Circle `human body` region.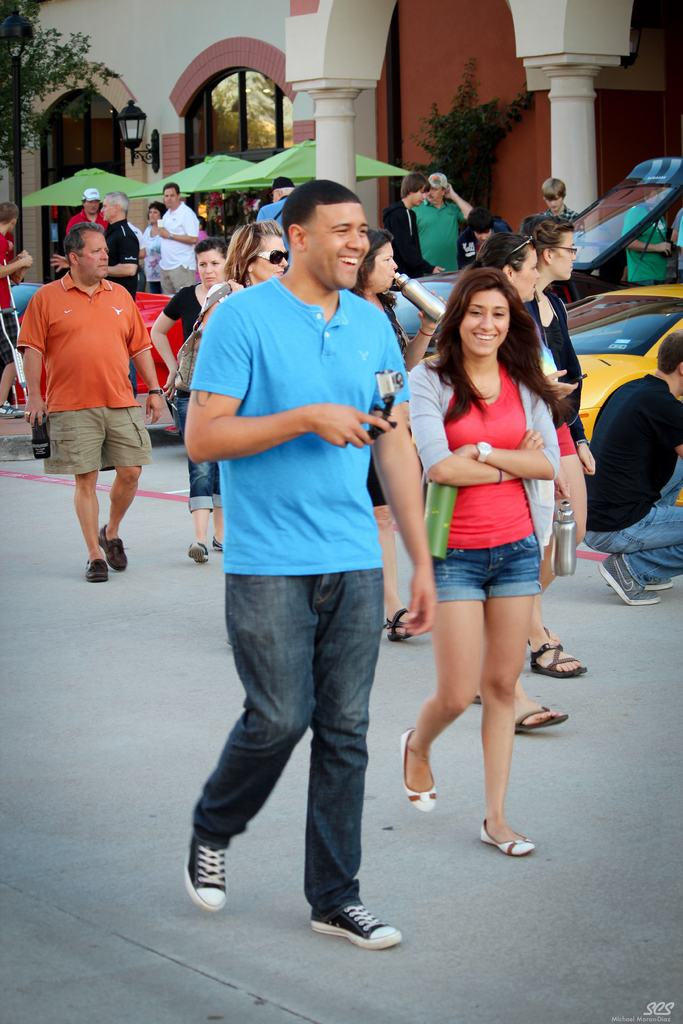
Region: Rect(176, 180, 397, 961).
